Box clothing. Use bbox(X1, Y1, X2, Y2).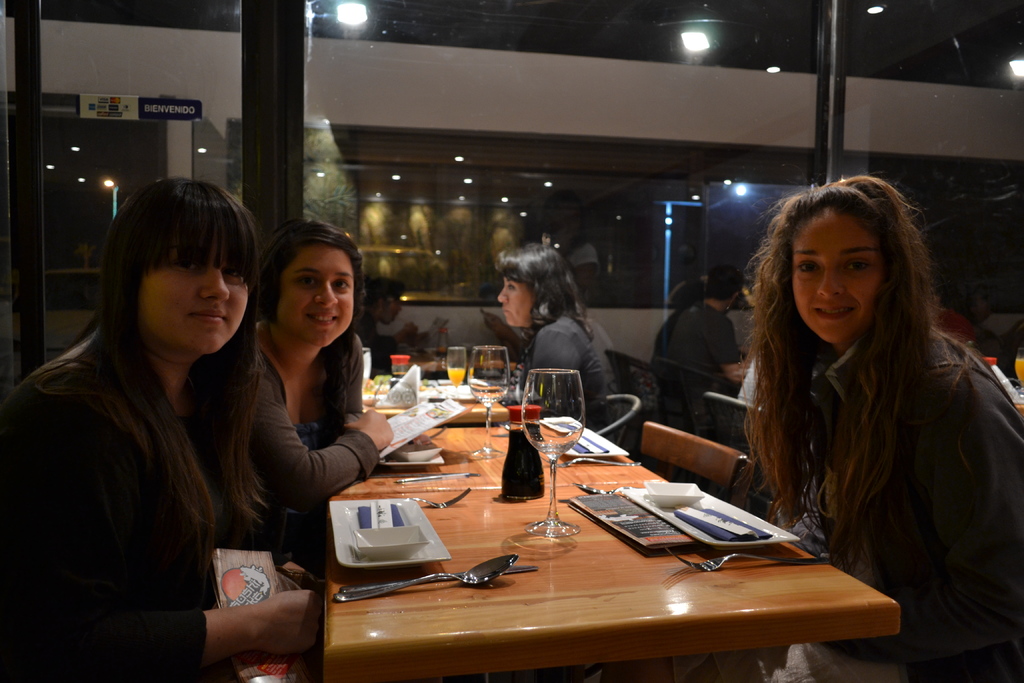
bbox(0, 331, 205, 682).
